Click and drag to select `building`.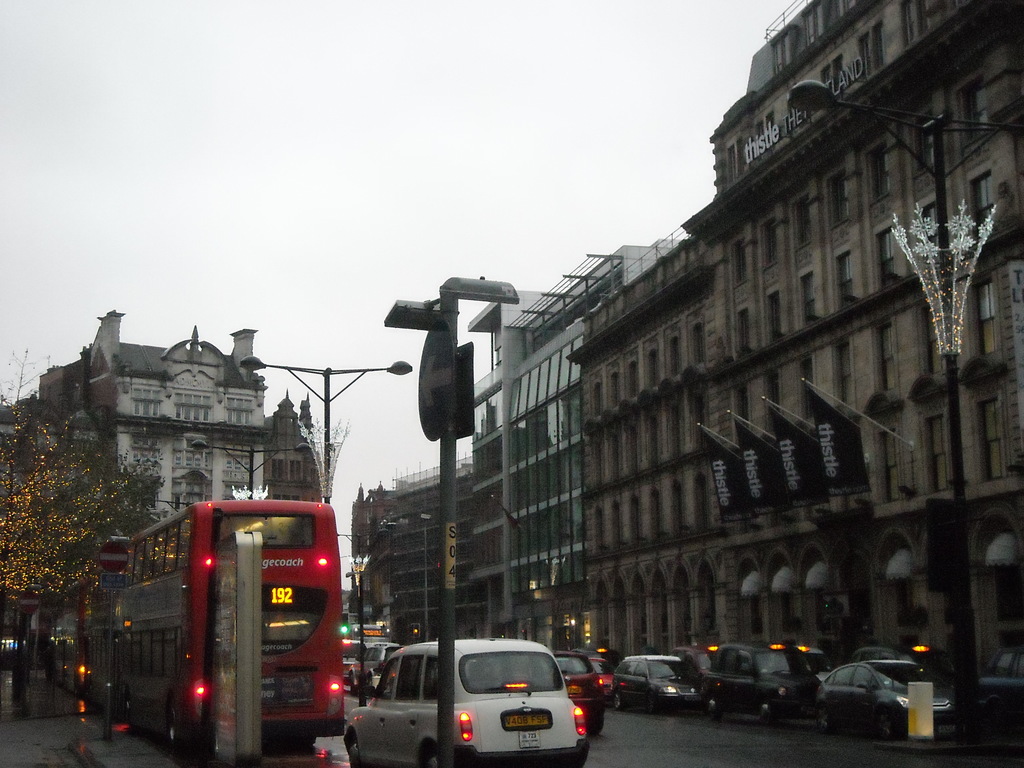
Selection: 469,244,673,648.
